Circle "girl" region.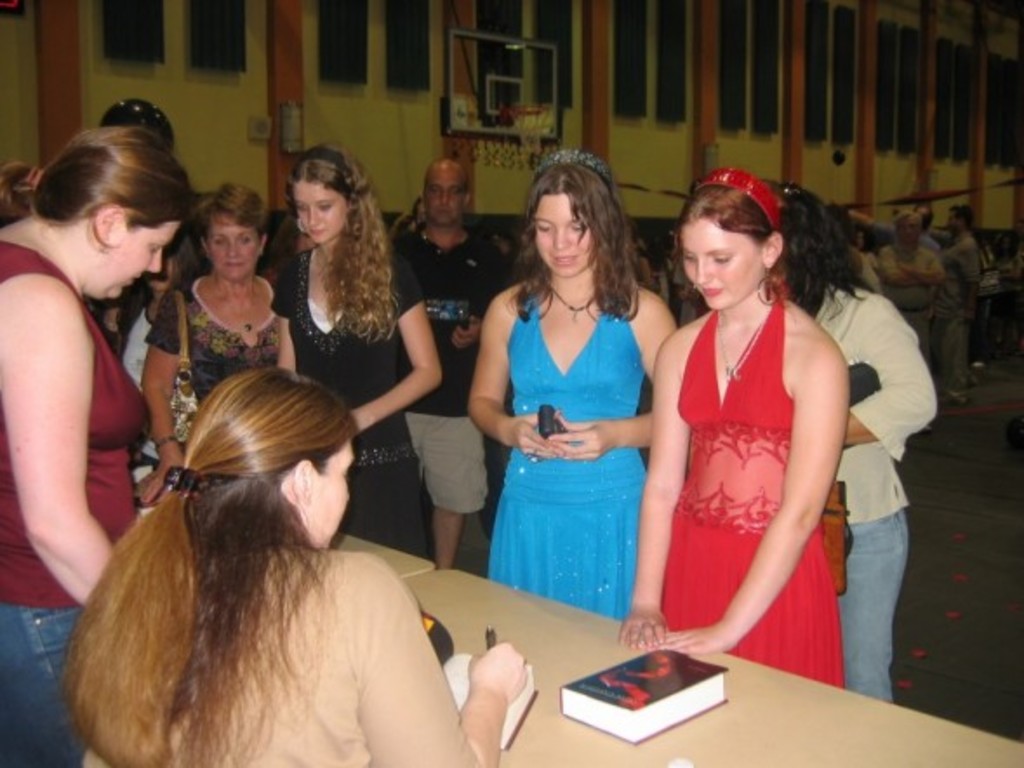
Region: (x1=469, y1=151, x2=680, y2=617).
